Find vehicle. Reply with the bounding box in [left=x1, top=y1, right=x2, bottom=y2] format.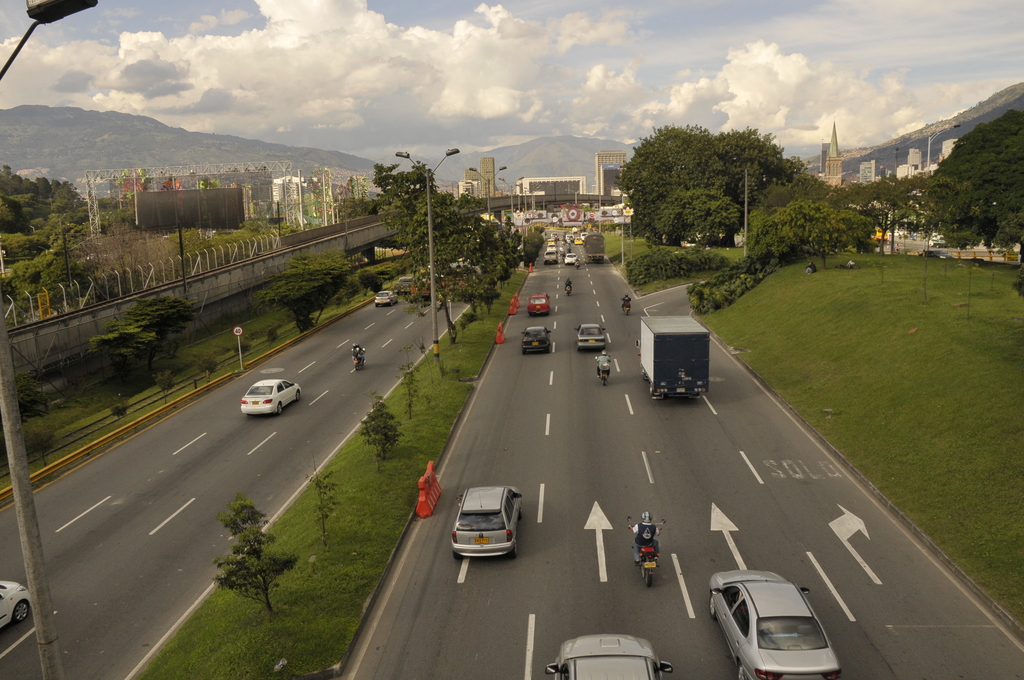
[left=456, top=491, right=529, bottom=562].
